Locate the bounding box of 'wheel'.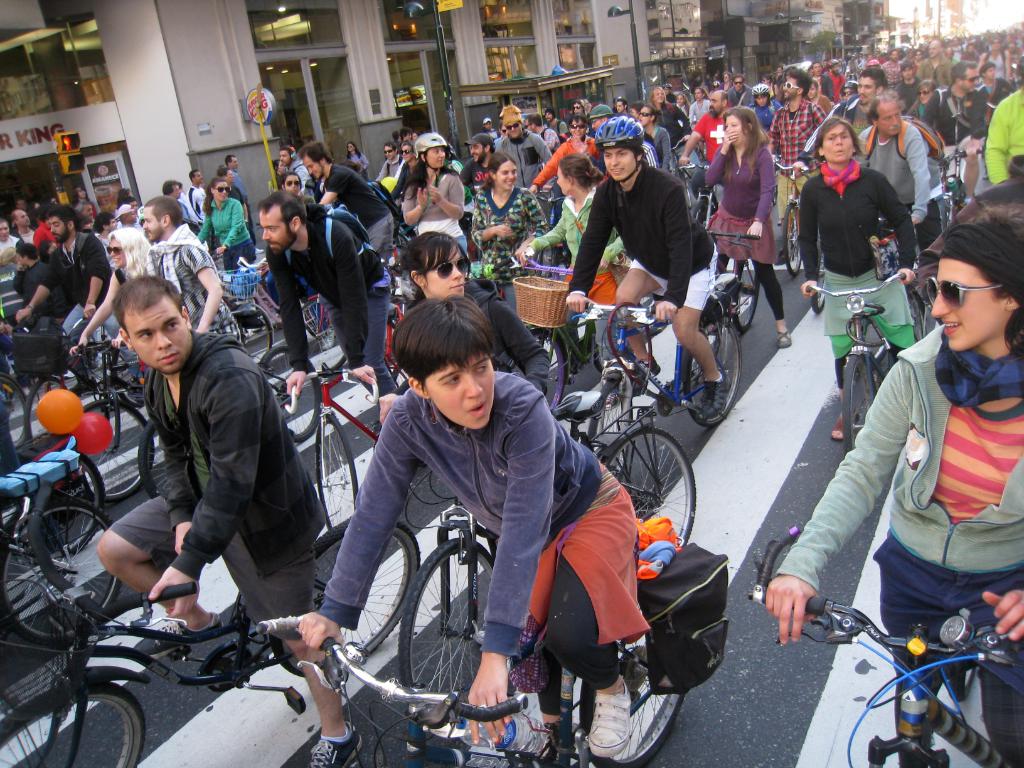
Bounding box: Rect(811, 232, 833, 316).
